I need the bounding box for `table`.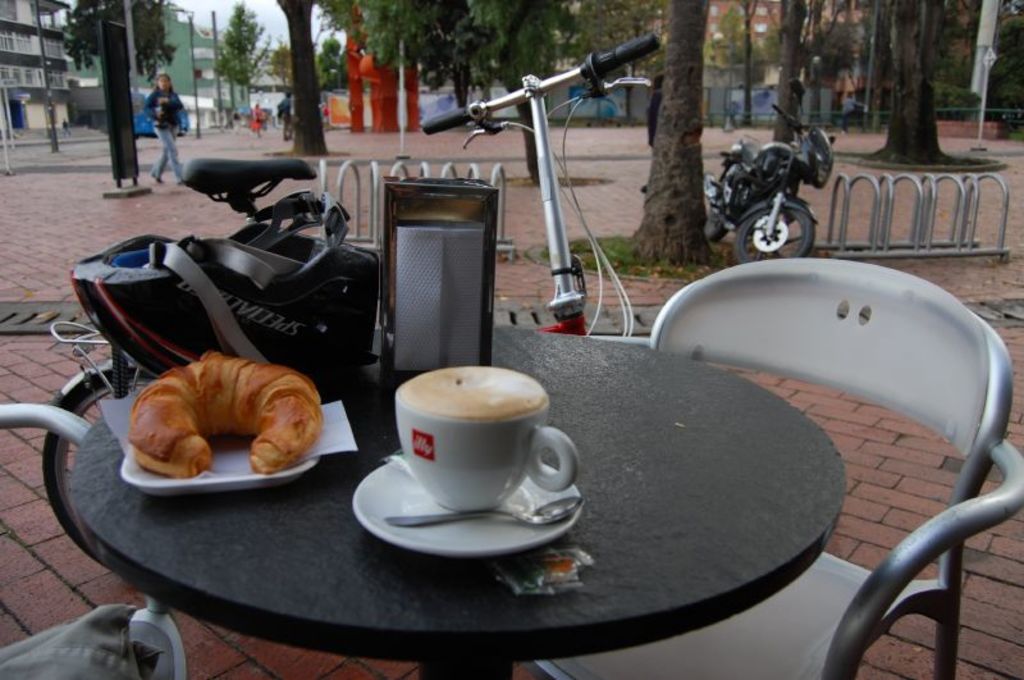
Here it is: 0, 264, 995, 665.
